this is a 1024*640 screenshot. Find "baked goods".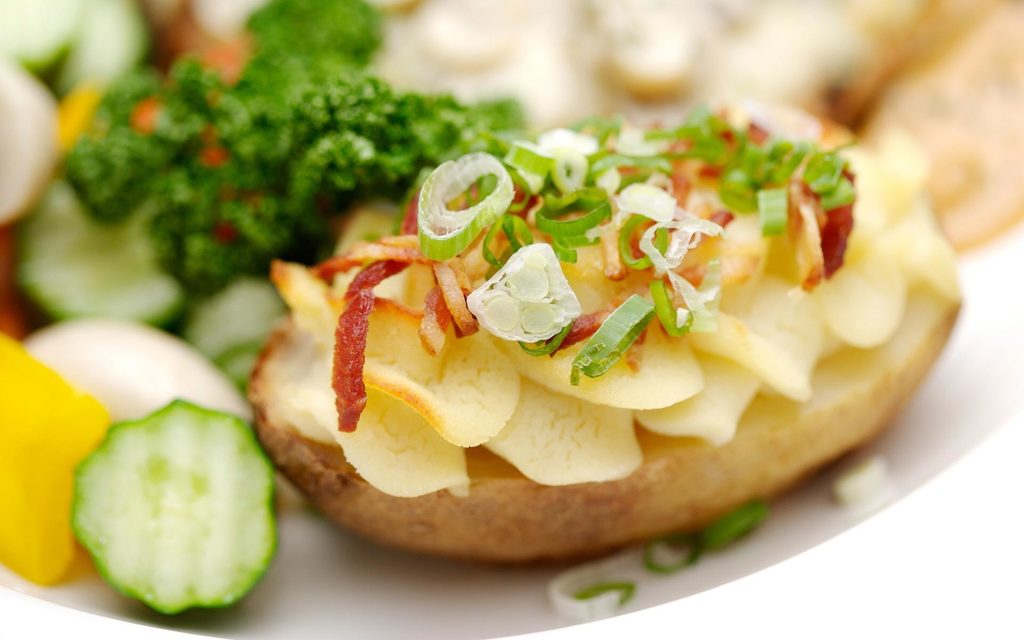
Bounding box: {"x1": 828, "y1": 0, "x2": 1023, "y2": 257}.
